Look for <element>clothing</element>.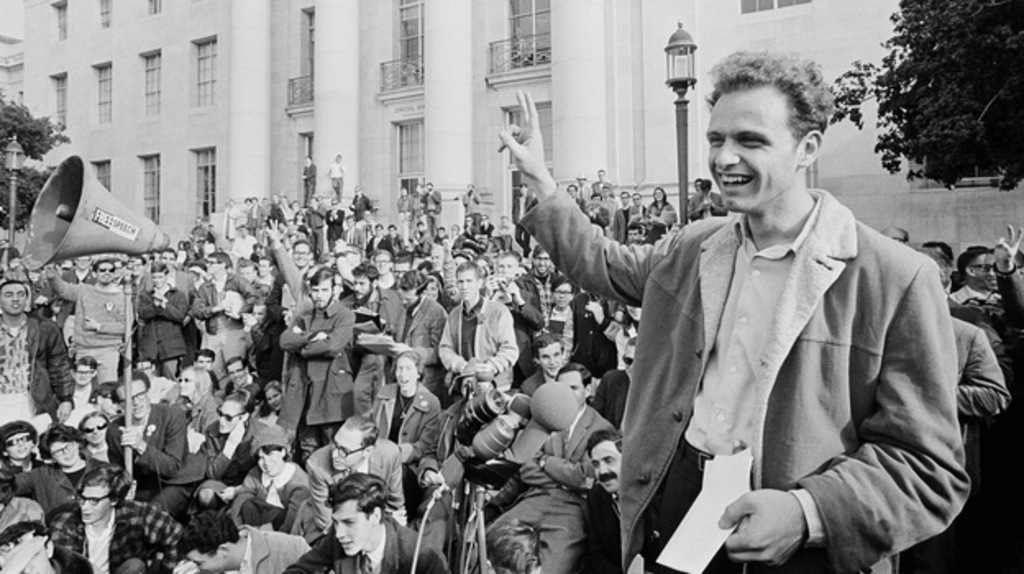
Found: 5:454:48:472.
